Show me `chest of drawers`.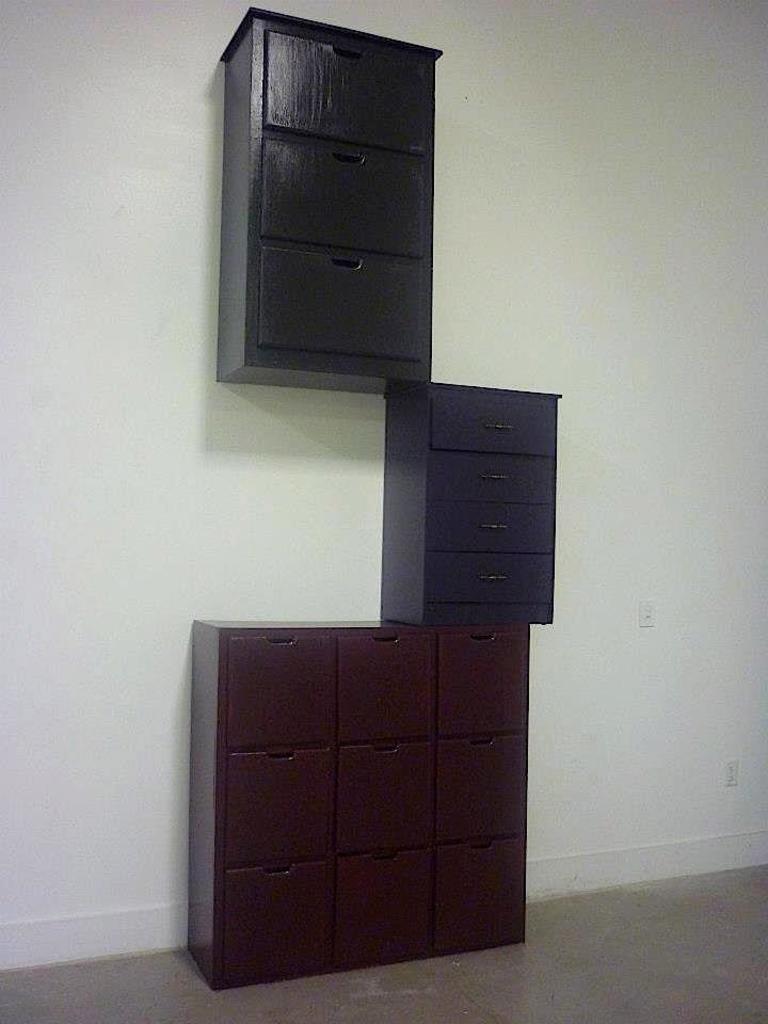
`chest of drawers` is here: 187, 619, 529, 994.
